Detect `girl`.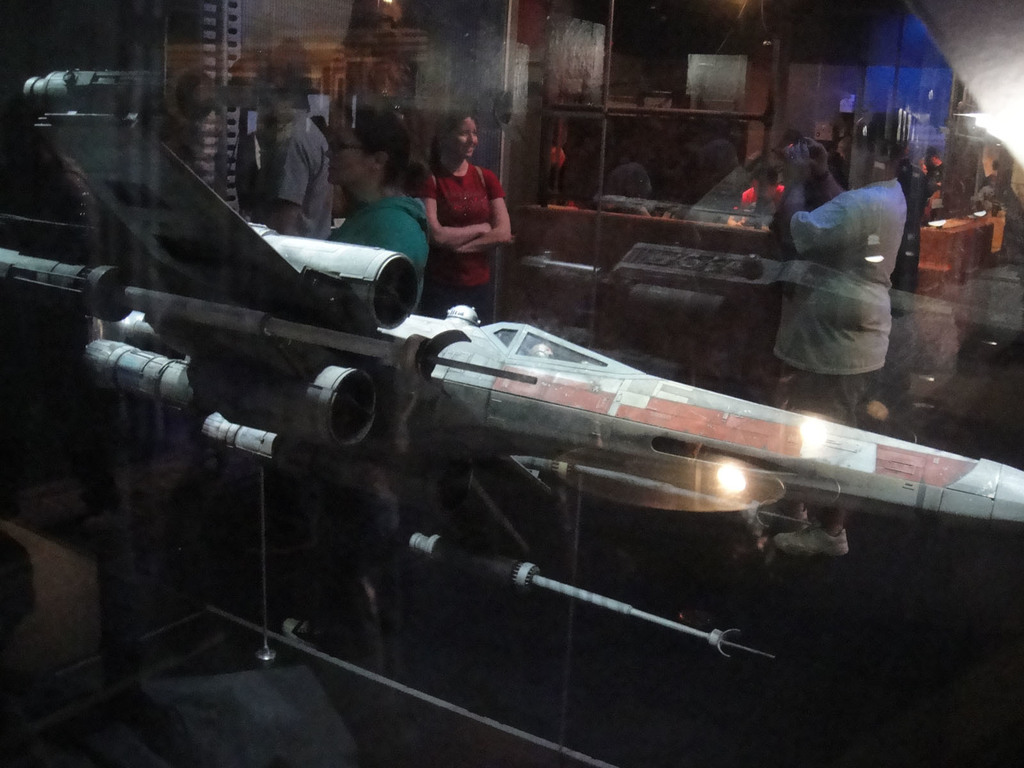
Detected at bbox=[424, 105, 512, 324].
